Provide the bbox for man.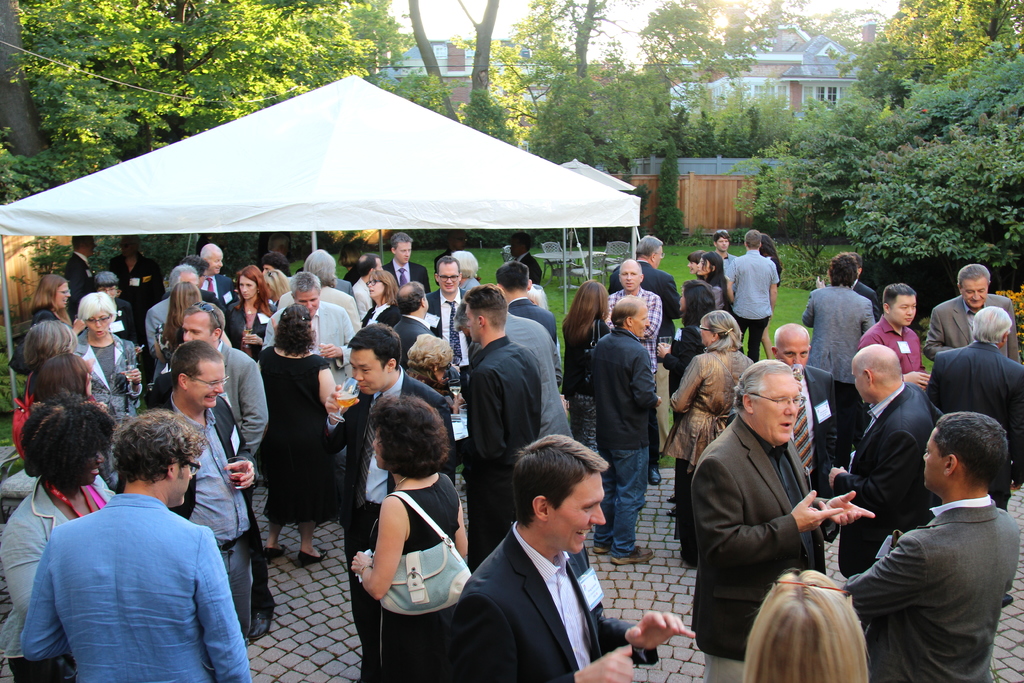
x1=800, y1=252, x2=872, y2=383.
